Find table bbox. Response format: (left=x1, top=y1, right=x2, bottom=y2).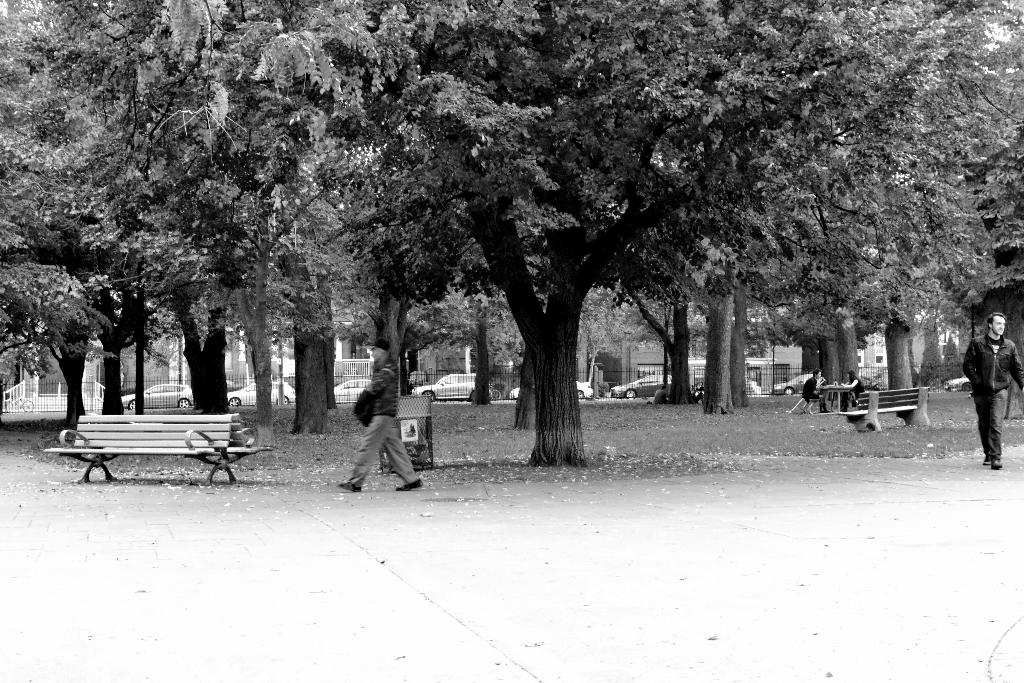
(left=817, top=383, right=850, bottom=413).
